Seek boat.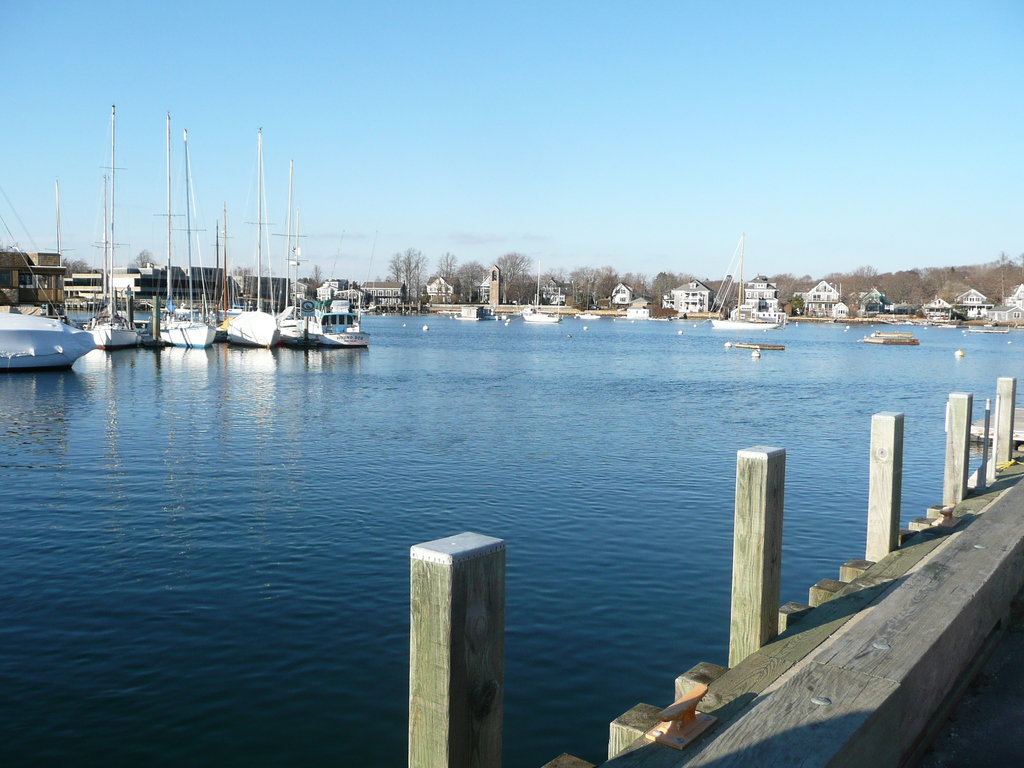
BBox(520, 255, 564, 323).
